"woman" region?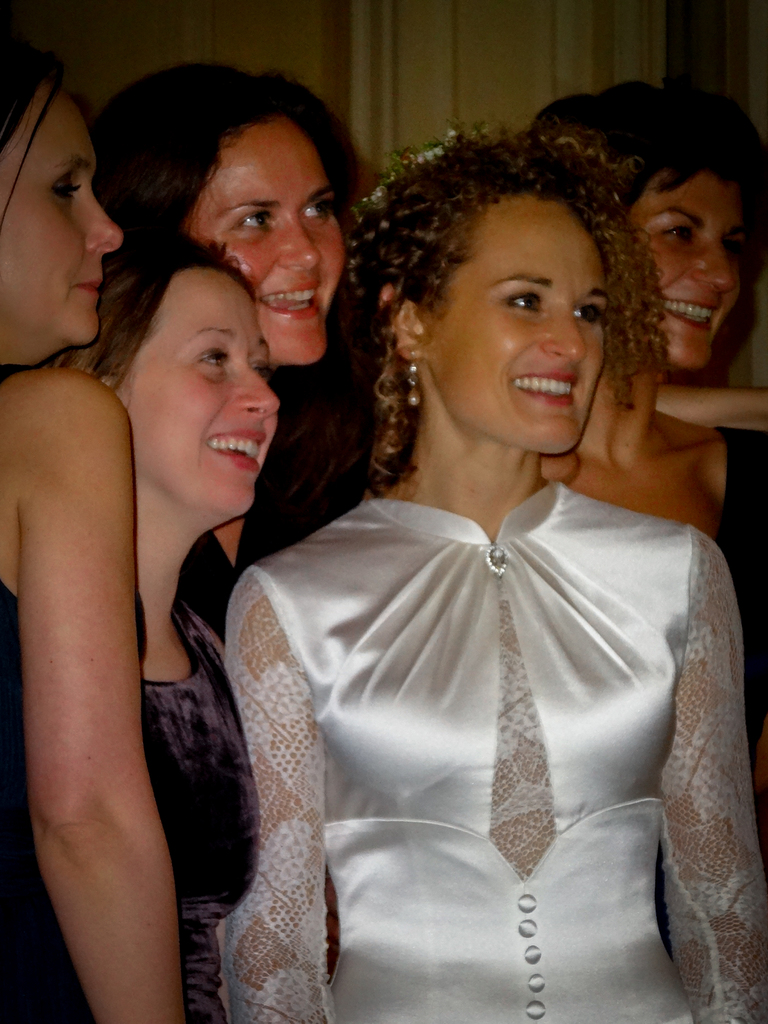
bbox(0, 15, 195, 1023)
